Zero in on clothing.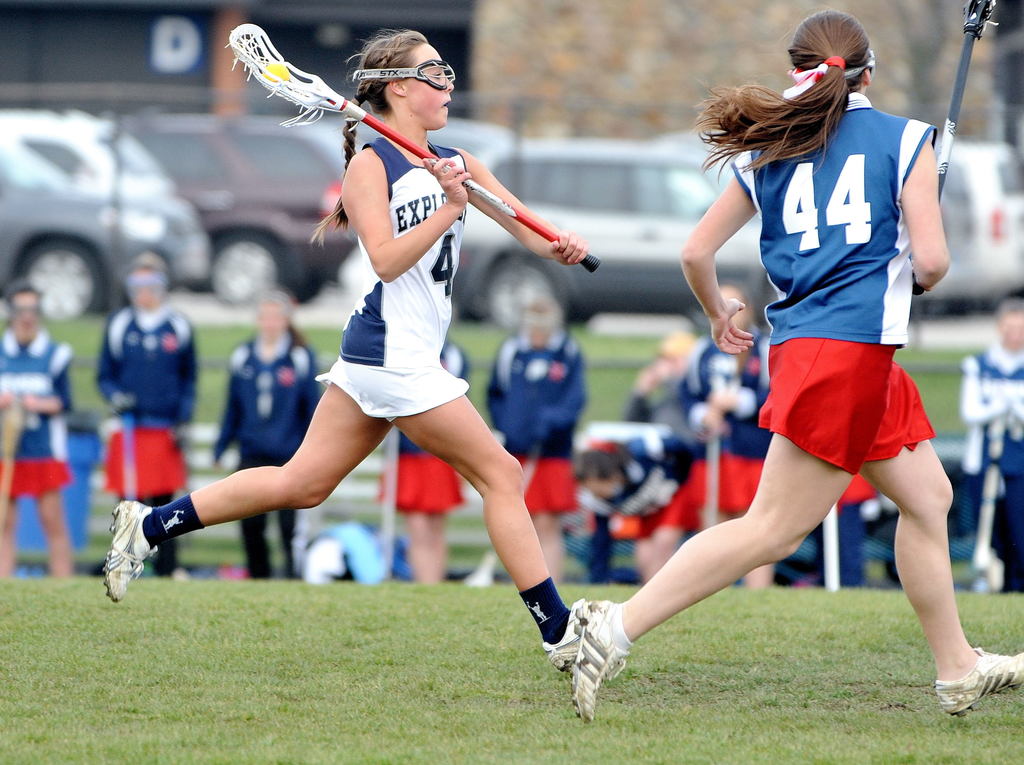
Zeroed in: 658, 334, 765, 534.
